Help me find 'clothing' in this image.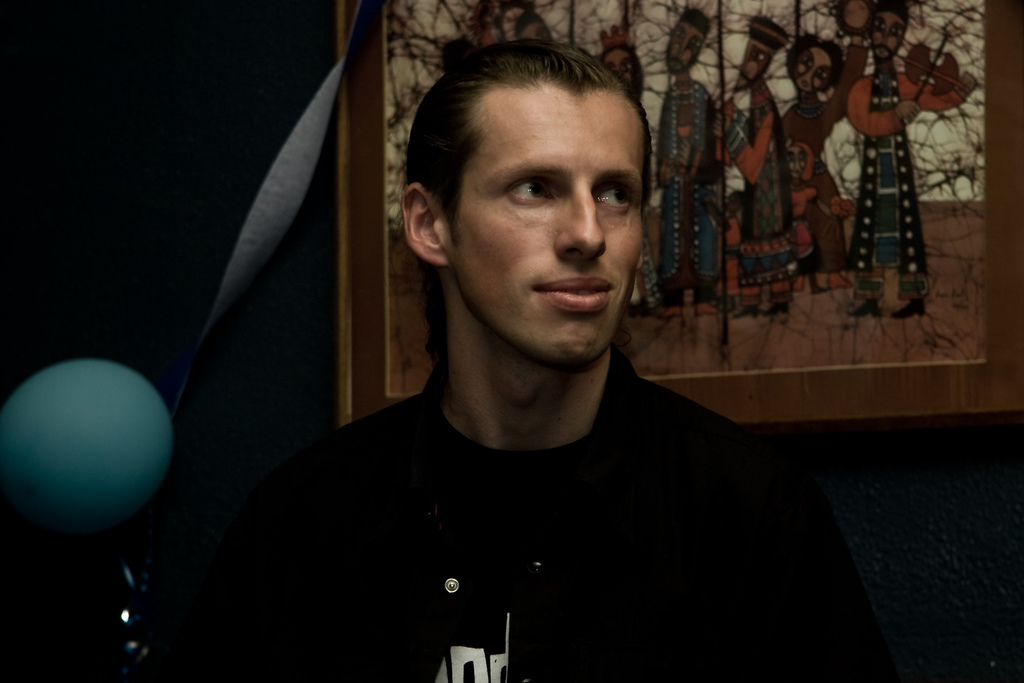
Found it: 186 327 866 666.
